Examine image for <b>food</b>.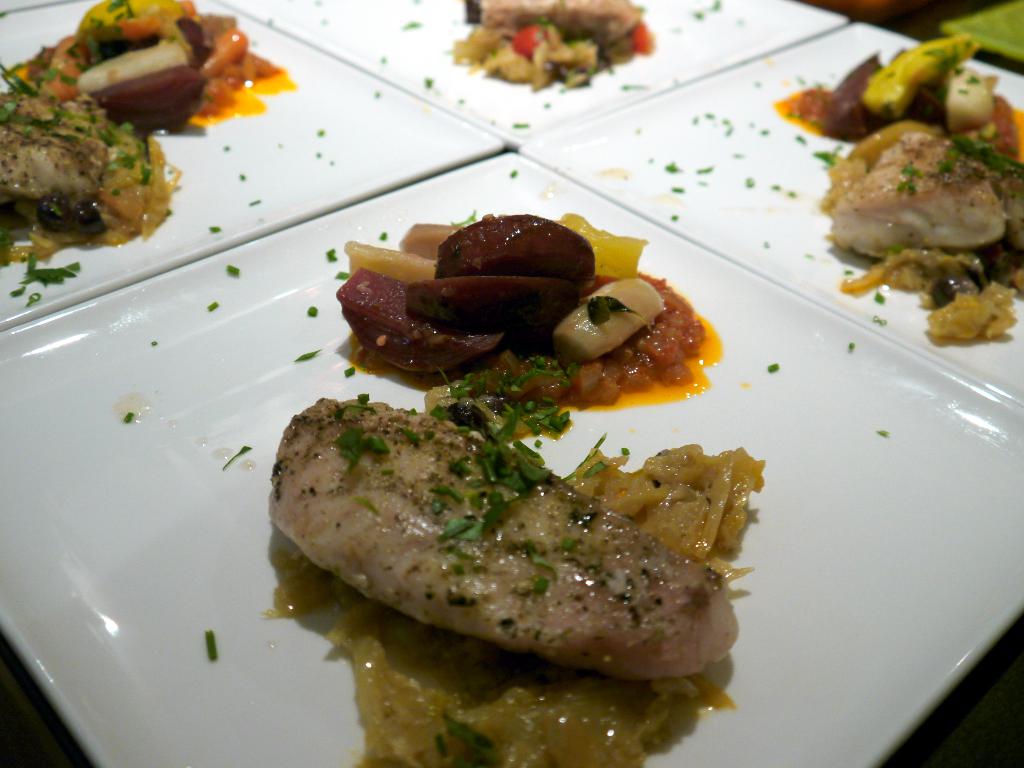
Examination result: Rect(779, 35, 1023, 348).
